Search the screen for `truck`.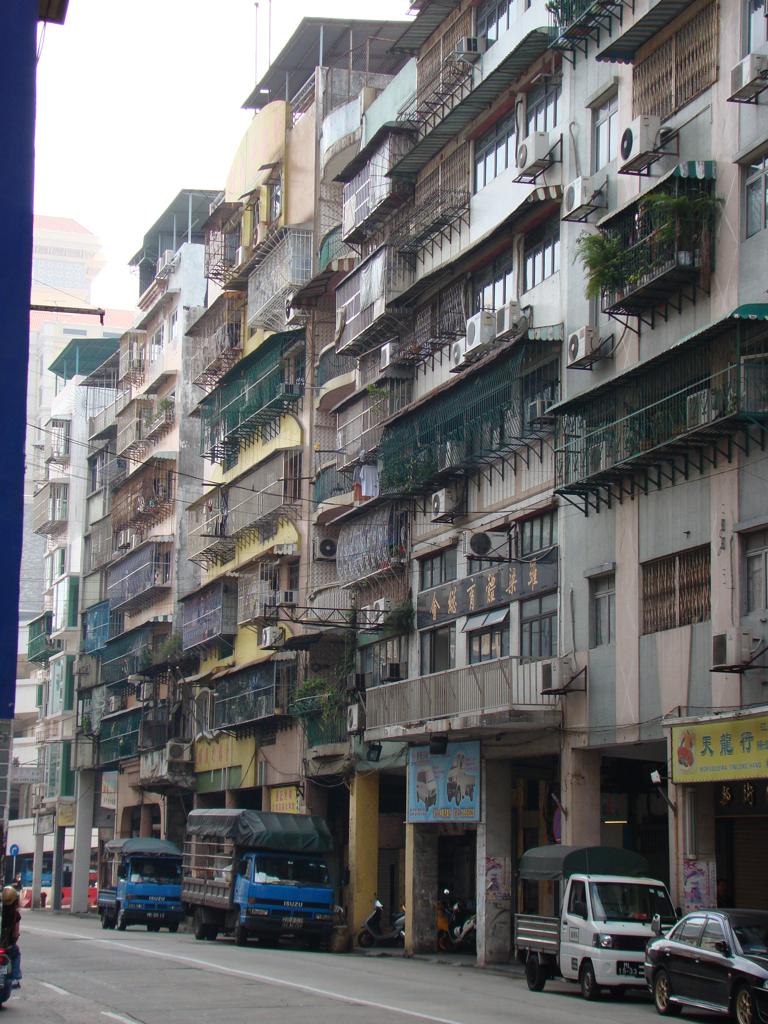
Found at l=92, t=834, r=195, b=933.
